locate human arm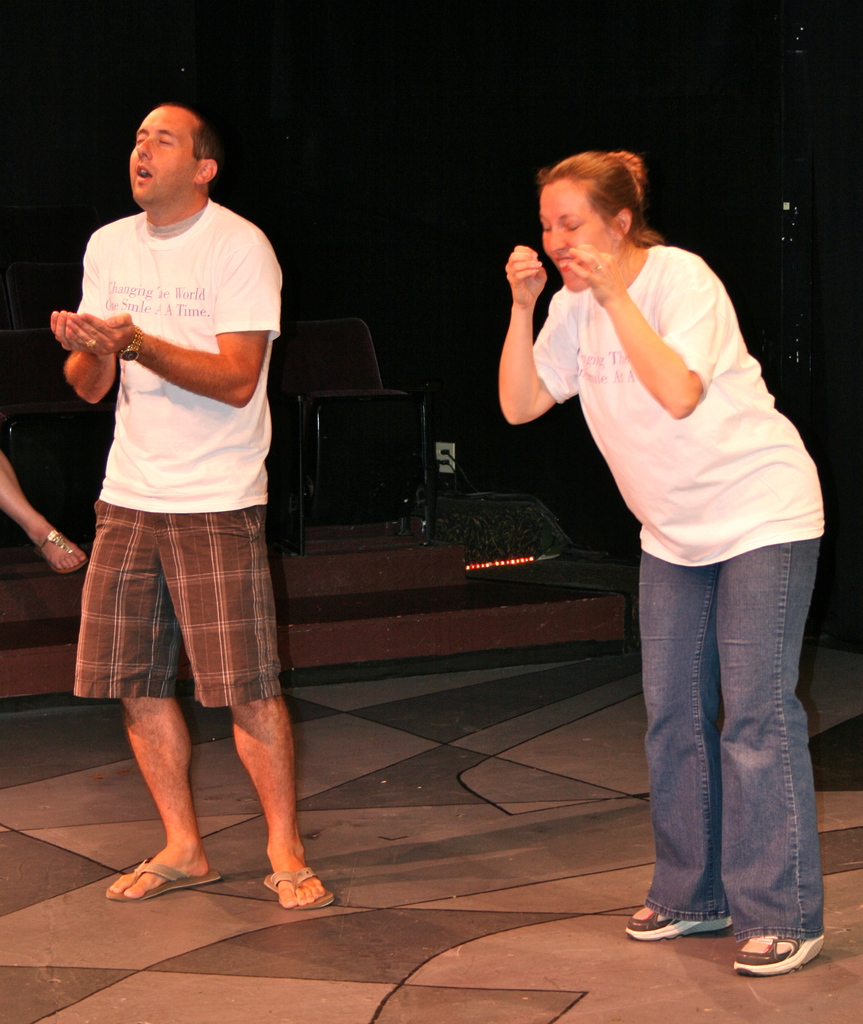
locate(52, 253, 115, 400)
